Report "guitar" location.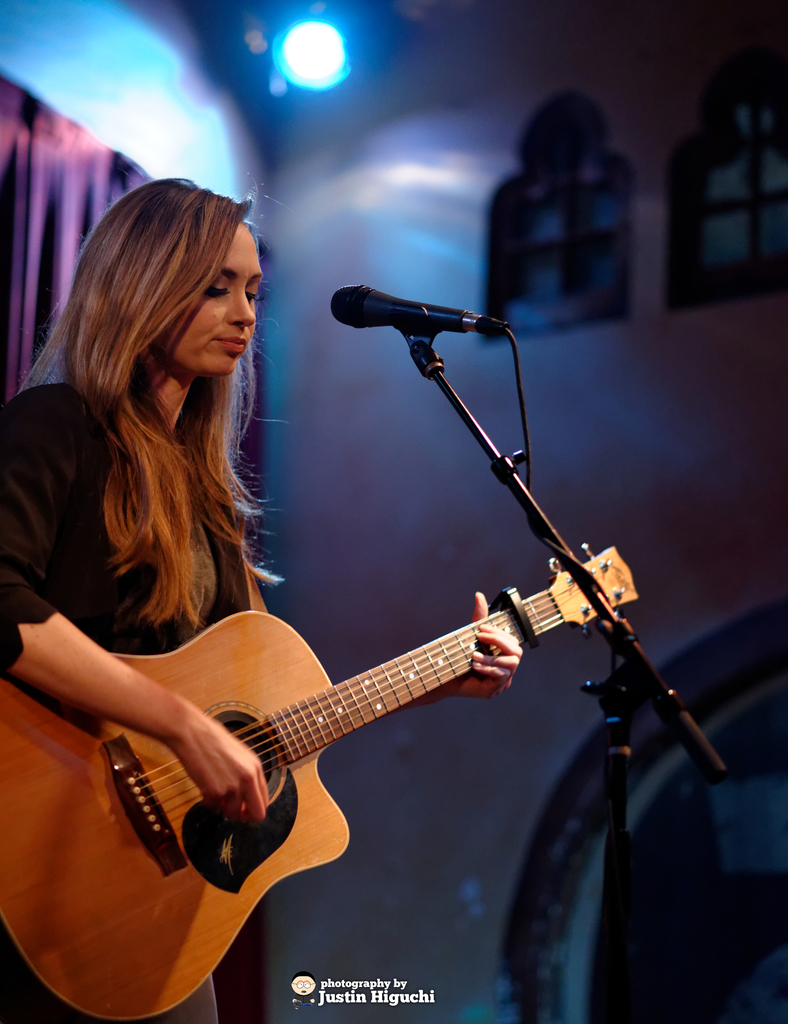
Report: (x1=0, y1=540, x2=632, y2=1014).
